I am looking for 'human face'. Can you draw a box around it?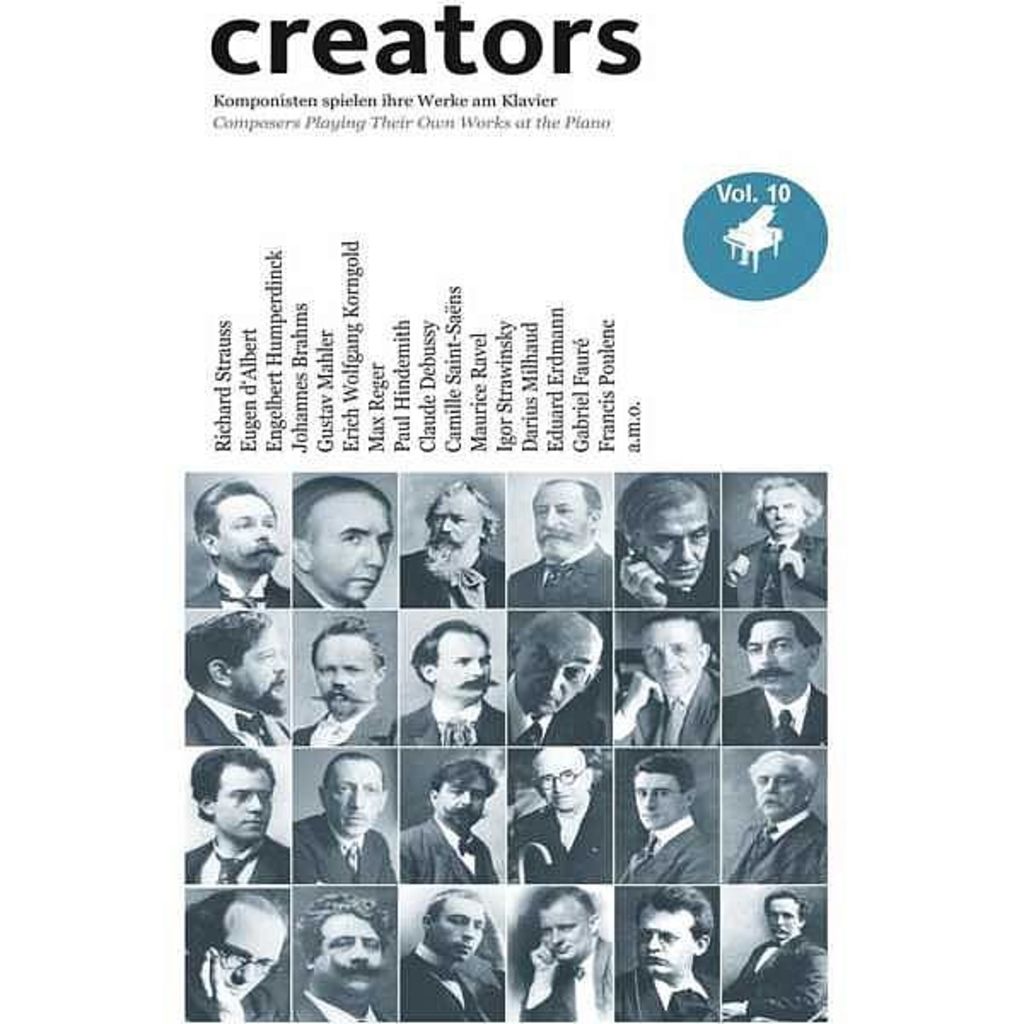
Sure, the bounding box is {"left": 435, "top": 898, "right": 486, "bottom": 964}.
